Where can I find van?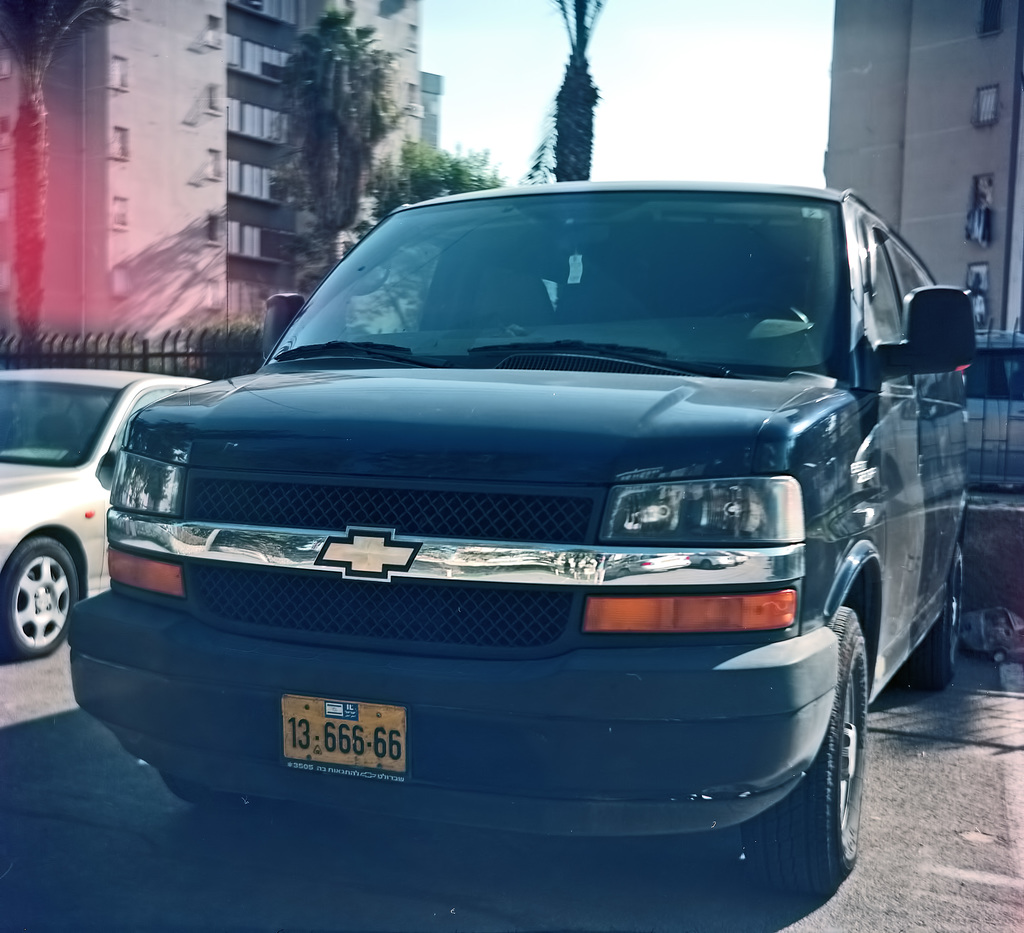
You can find it at BBox(64, 181, 980, 901).
